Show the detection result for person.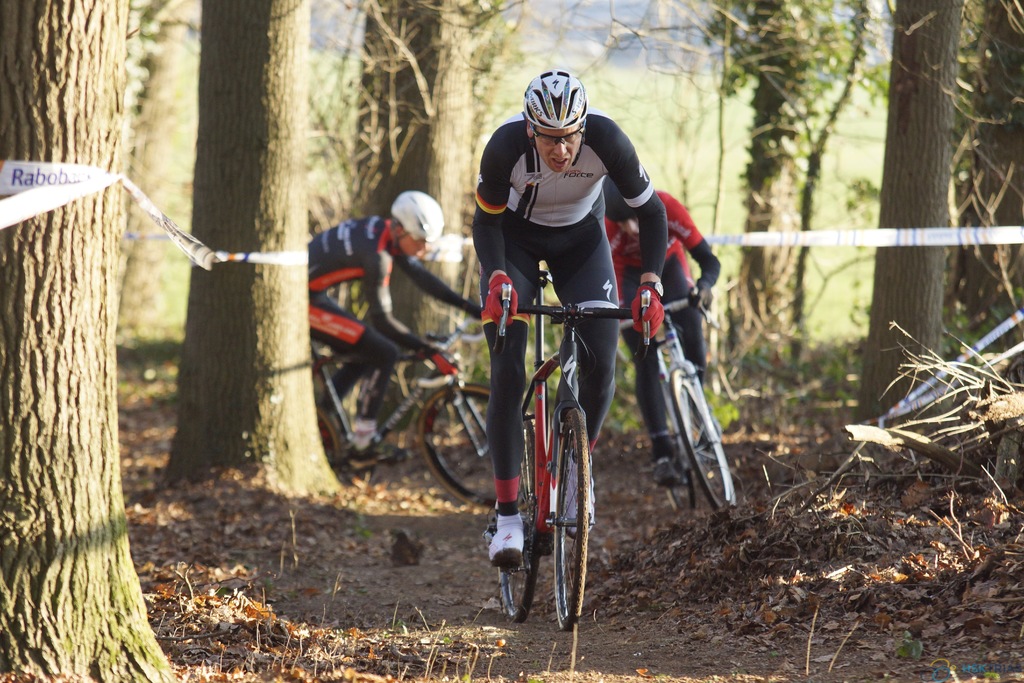
{"x1": 471, "y1": 97, "x2": 674, "y2": 623}.
